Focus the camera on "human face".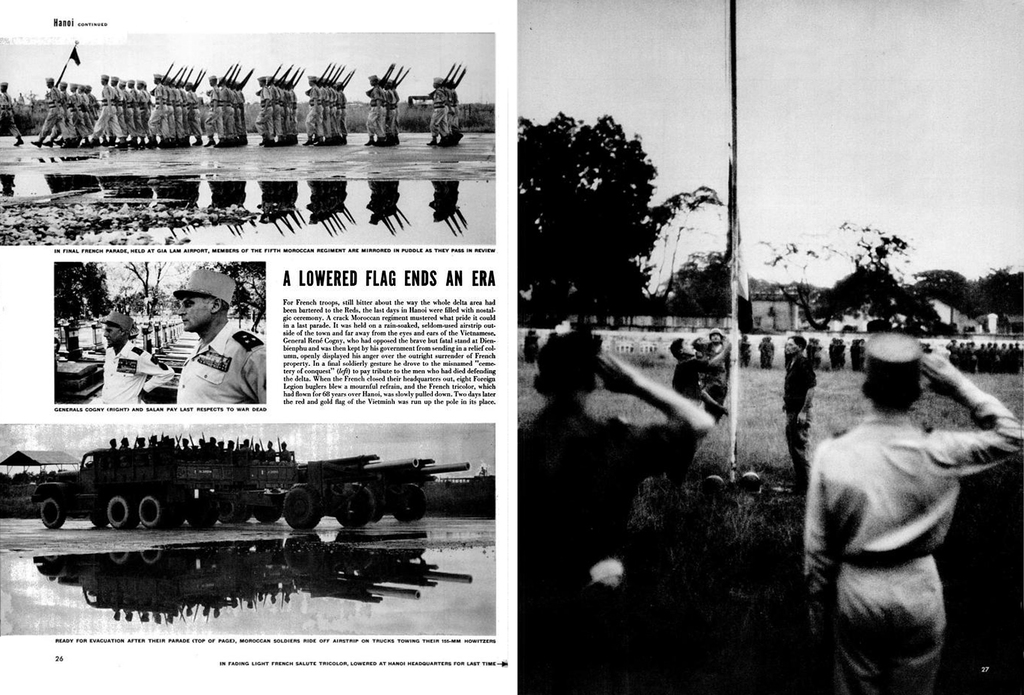
Focus region: select_region(684, 337, 700, 356).
